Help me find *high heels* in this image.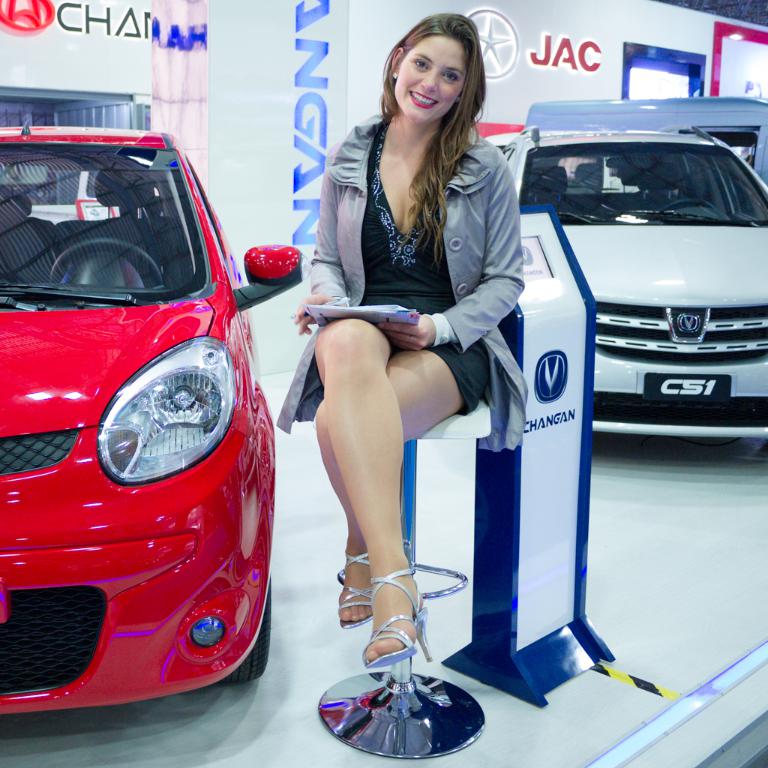
Found it: pyautogui.locateOnScreen(364, 564, 430, 664).
